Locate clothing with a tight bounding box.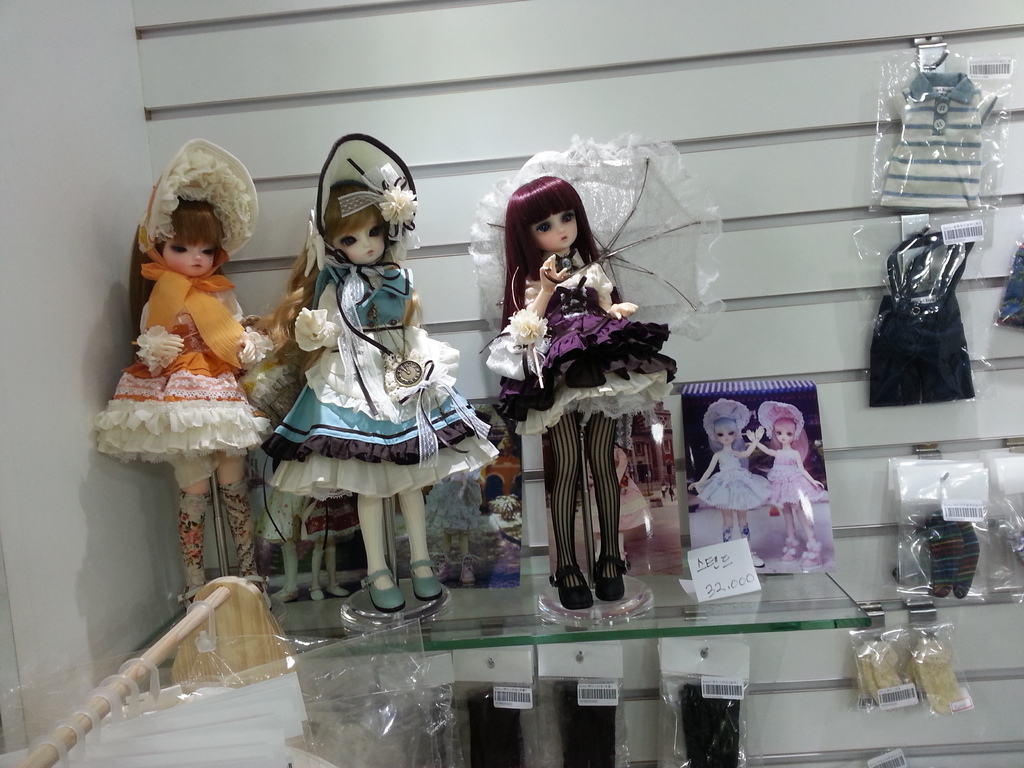
[753, 447, 833, 513].
